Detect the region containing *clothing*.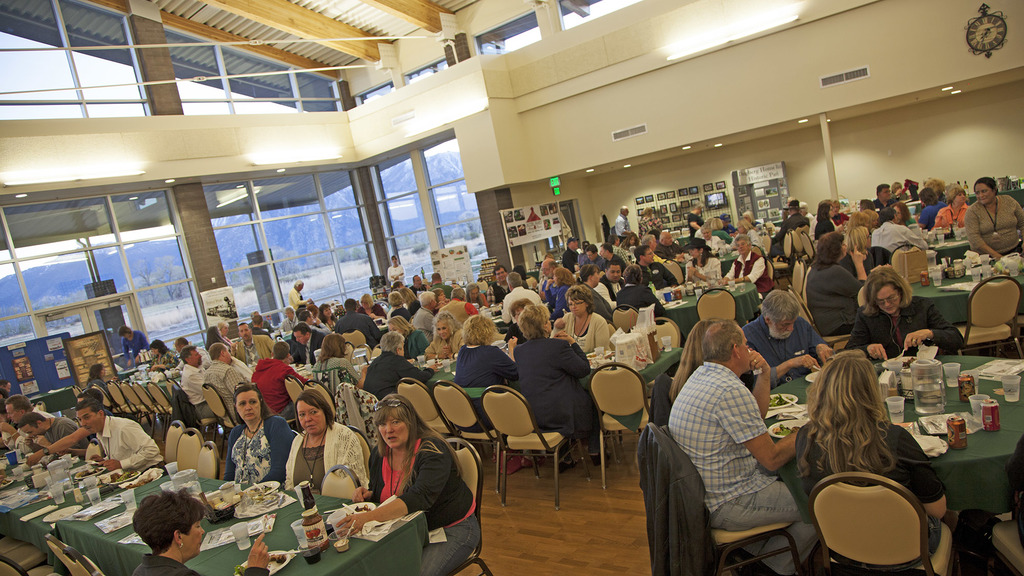
289,327,325,365.
